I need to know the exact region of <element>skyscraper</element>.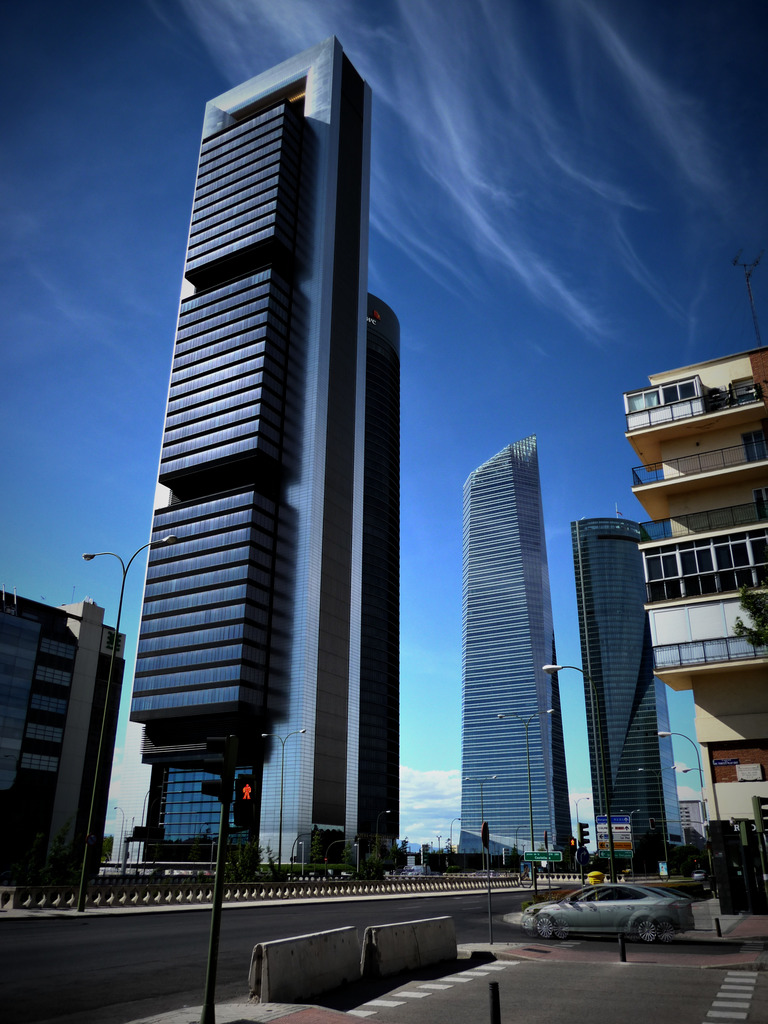
Region: locate(448, 364, 595, 896).
